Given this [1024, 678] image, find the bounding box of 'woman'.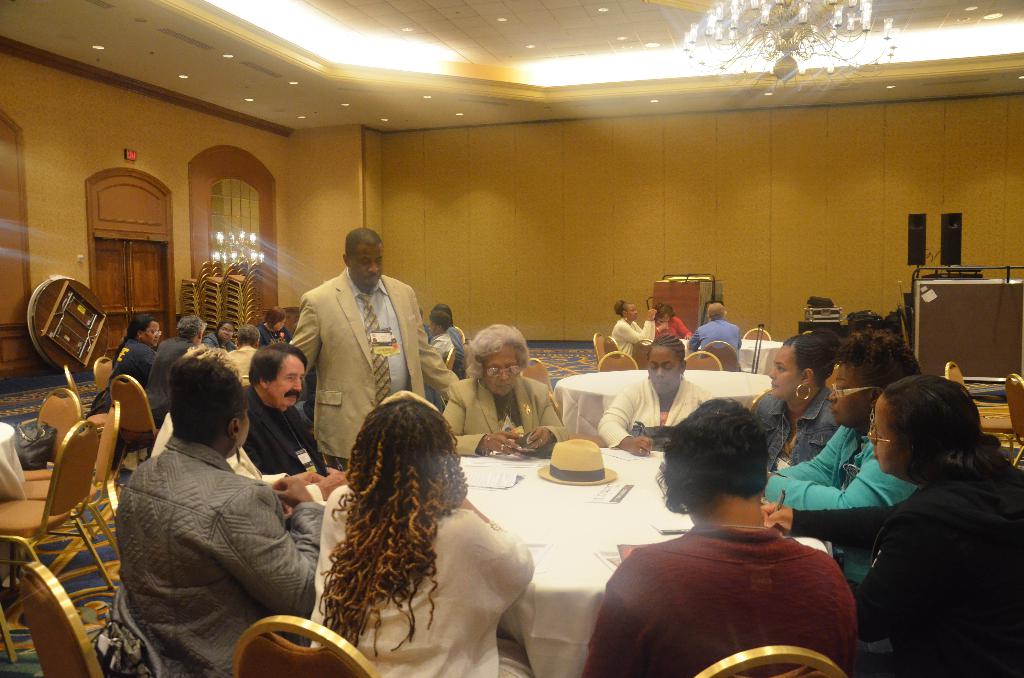
{"left": 436, "top": 318, "right": 570, "bottom": 463}.
